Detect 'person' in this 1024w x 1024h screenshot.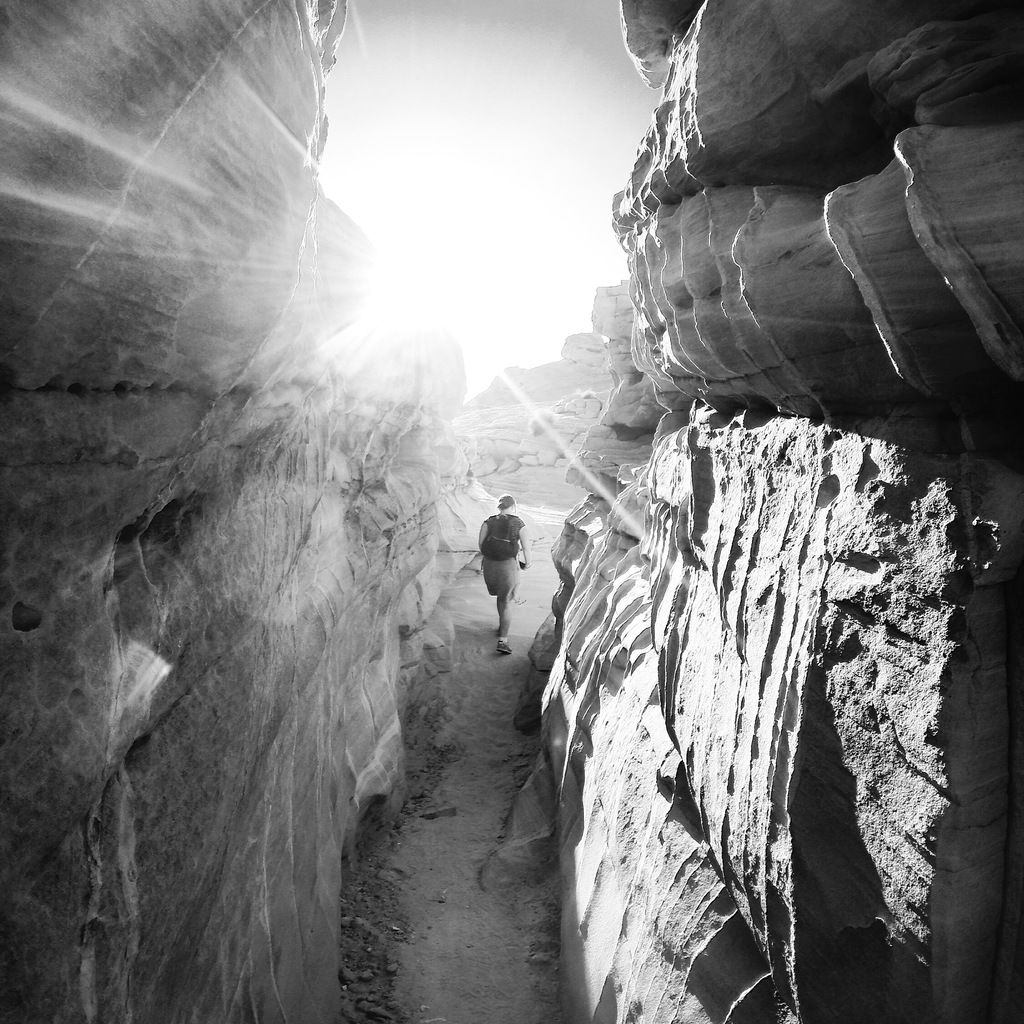
Detection: {"x1": 465, "y1": 500, "x2": 531, "y2": 666}.
